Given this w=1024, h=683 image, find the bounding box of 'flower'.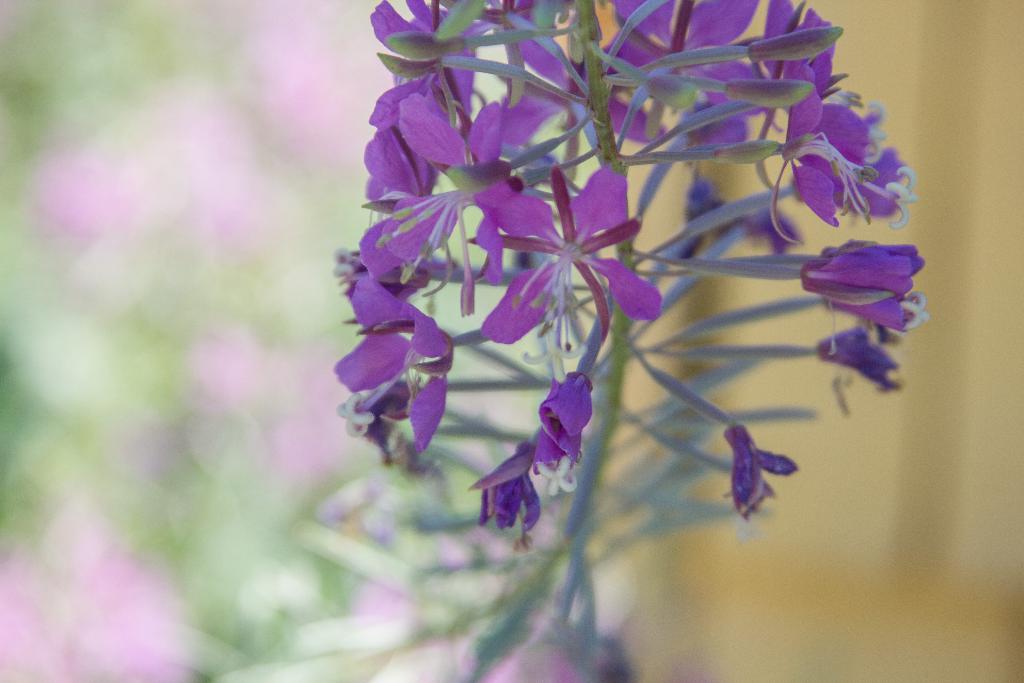
region(724, 423, 794, 519).
